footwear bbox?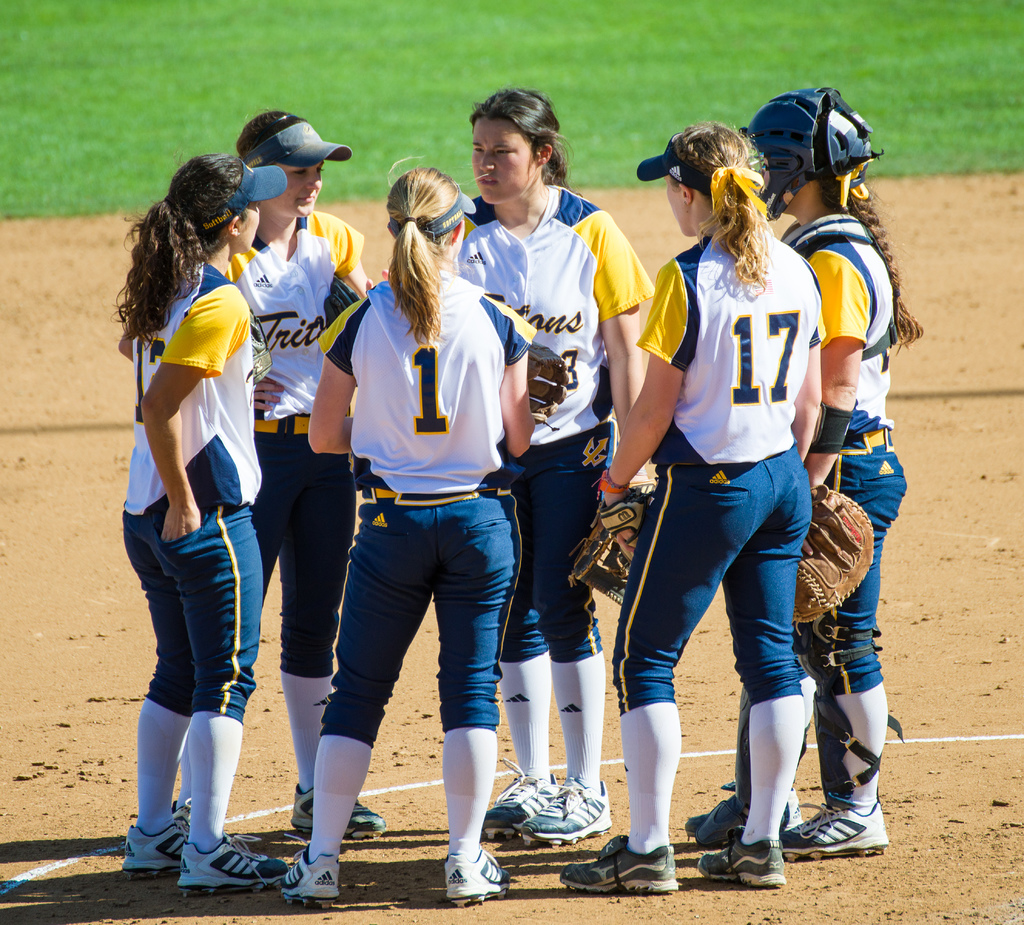
[x1=287, y1=848, x2=346, y2=897]
